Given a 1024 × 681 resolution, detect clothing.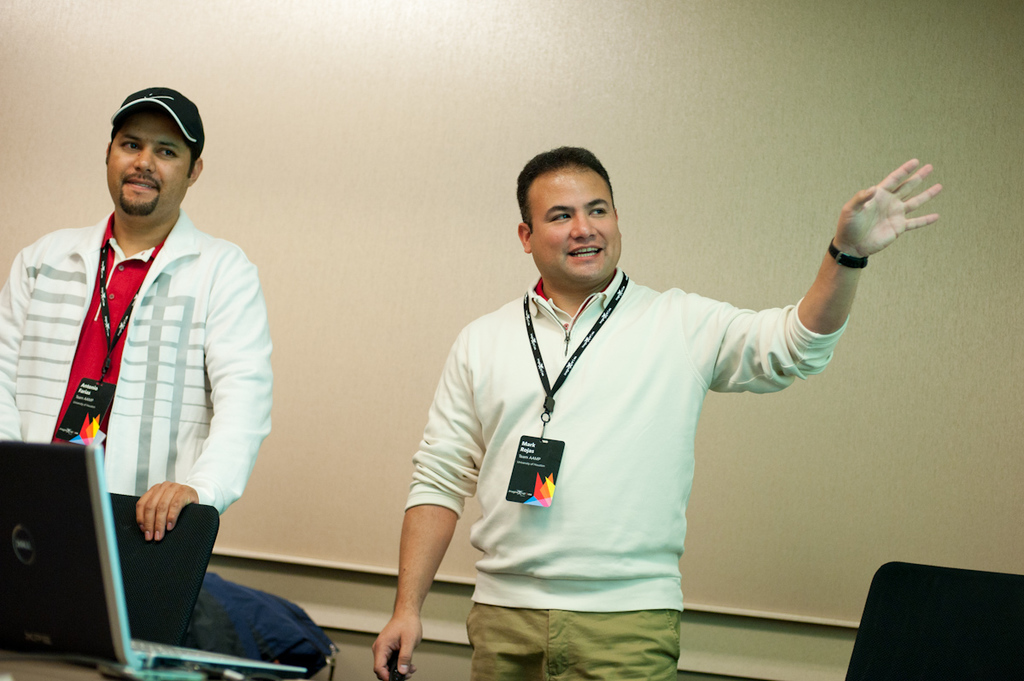
(left=382, top=218, right=880, bottom=656).
